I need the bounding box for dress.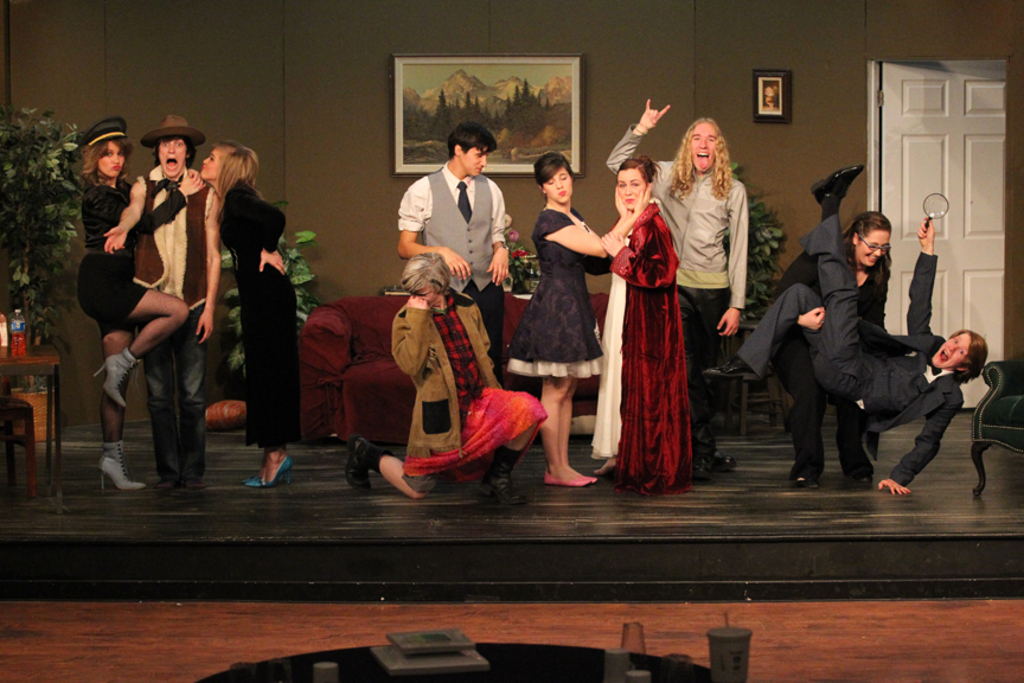
Here it is: (left=589, top=229, right=627, bottom=458).
